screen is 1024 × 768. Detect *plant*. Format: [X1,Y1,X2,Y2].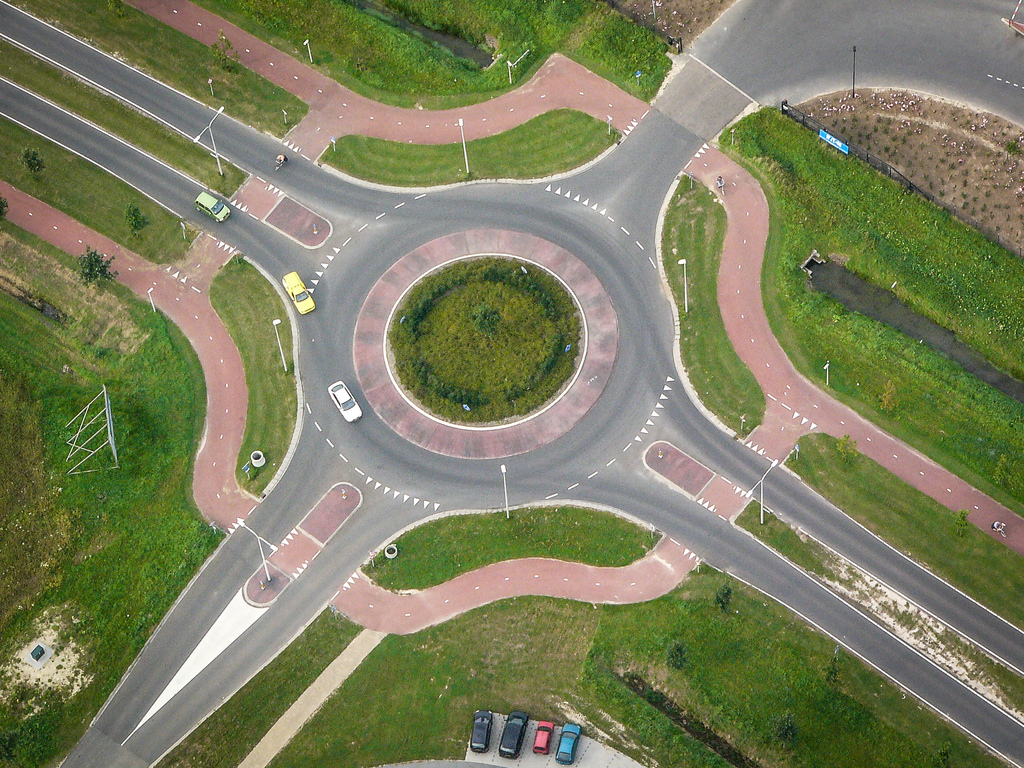
[657,170,774,445].
